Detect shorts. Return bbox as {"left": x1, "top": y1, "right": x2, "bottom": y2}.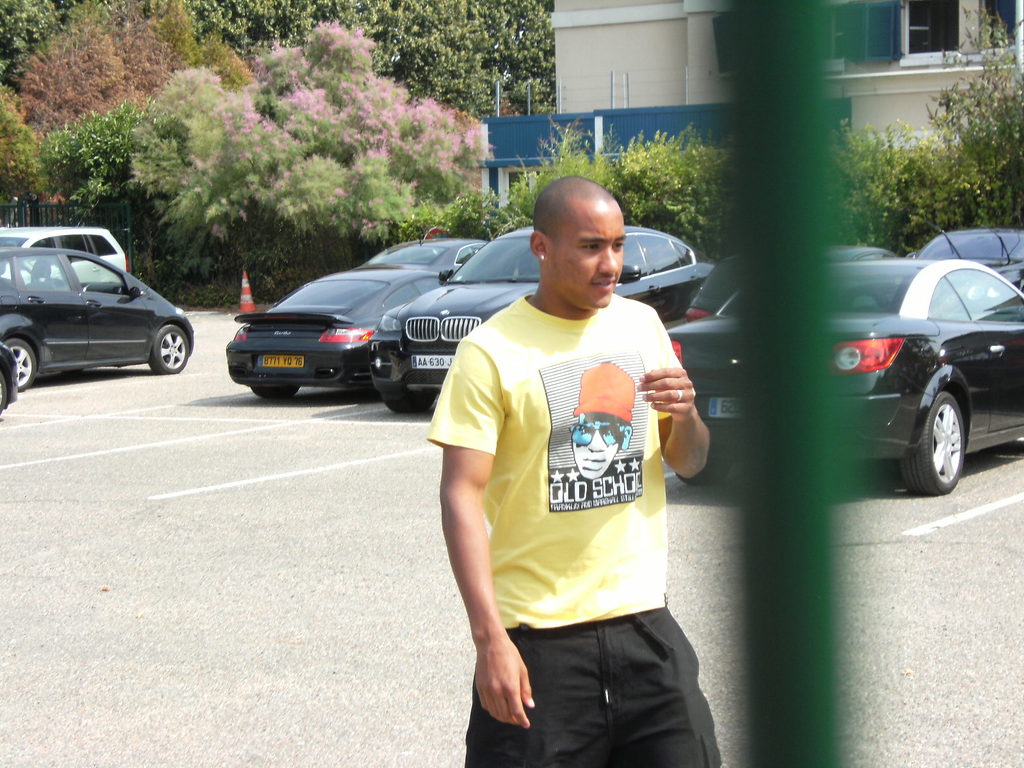
{"left": 463, "top": 611, "right": 721, "bottom": 767}.
